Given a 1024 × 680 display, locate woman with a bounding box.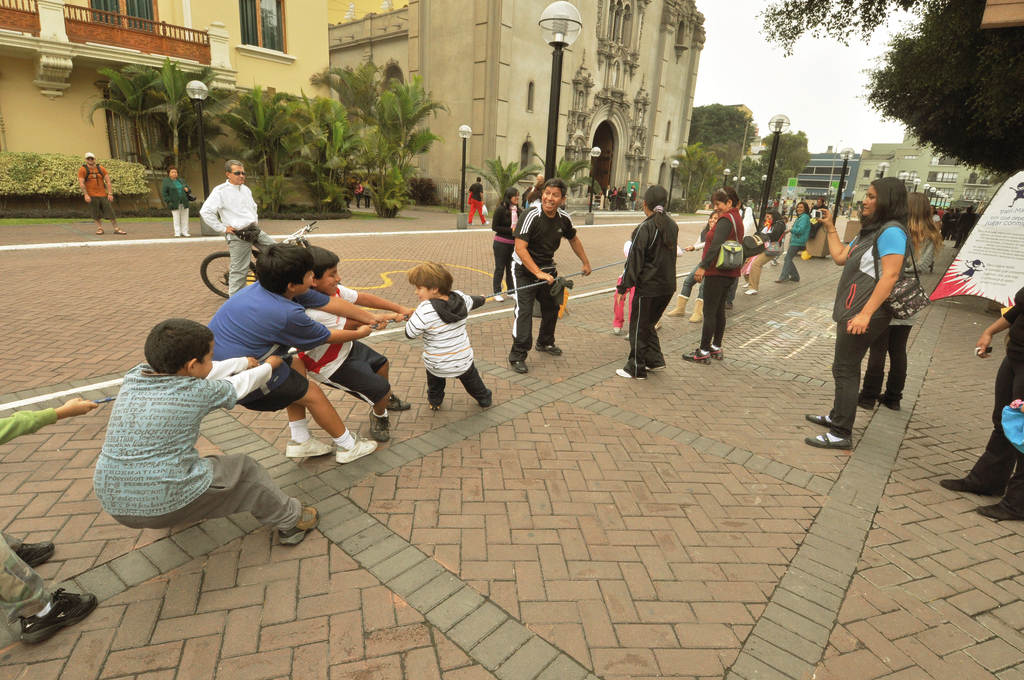
Located: 741/207/787/294.
